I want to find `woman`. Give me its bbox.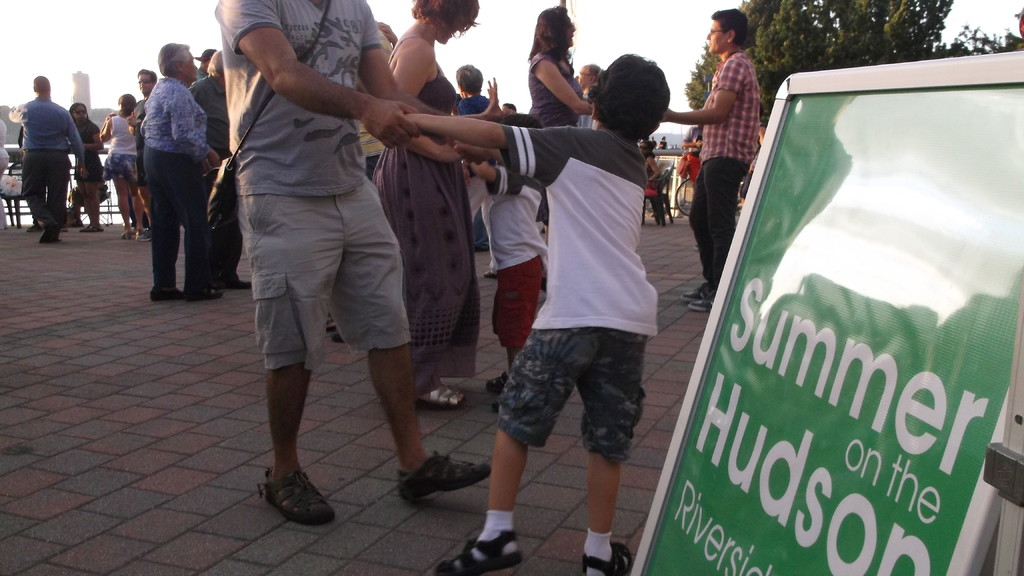
Rect(372, 0, 497, 403).
